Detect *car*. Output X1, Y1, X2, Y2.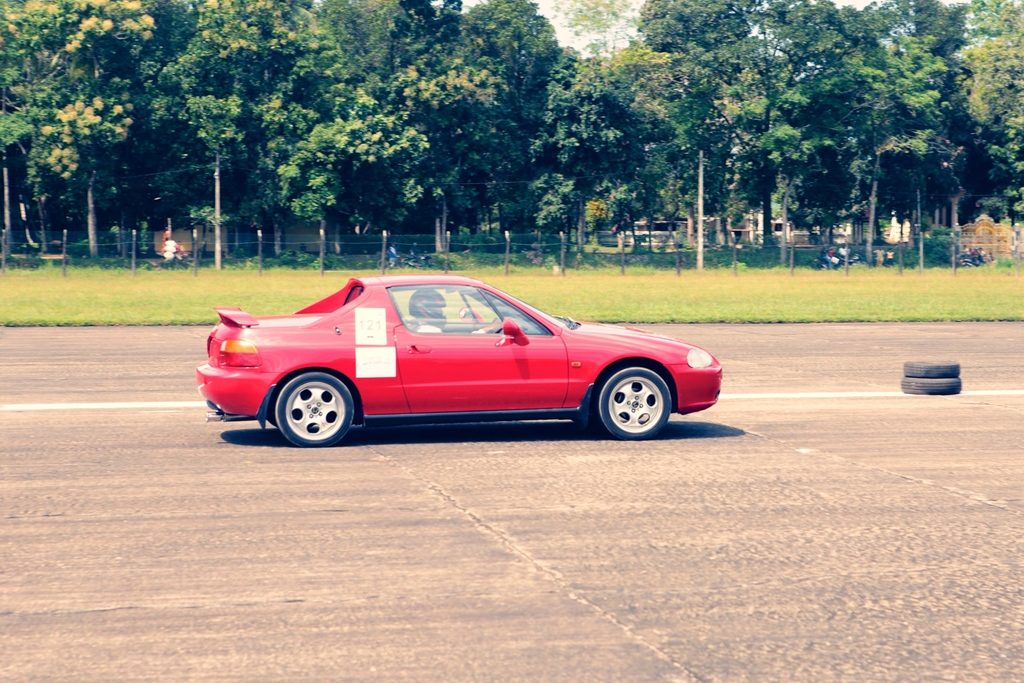
200, 264, 718, 447.
